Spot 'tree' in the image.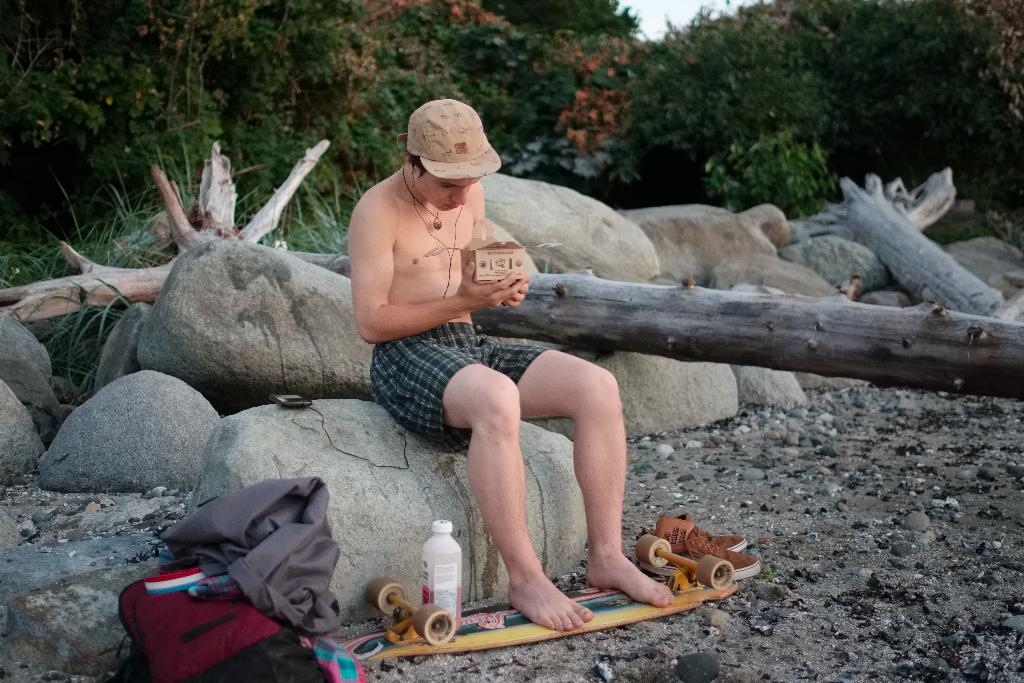
'tree' found at 0,135,1023,406.
